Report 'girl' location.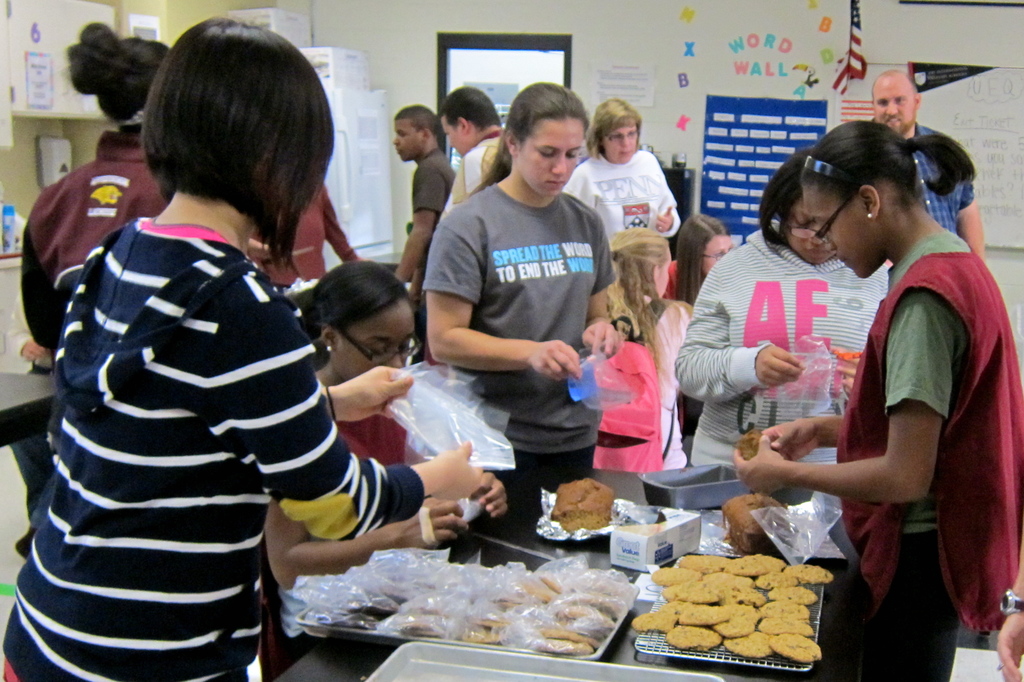
Report: (1, 15, 483, 681).
